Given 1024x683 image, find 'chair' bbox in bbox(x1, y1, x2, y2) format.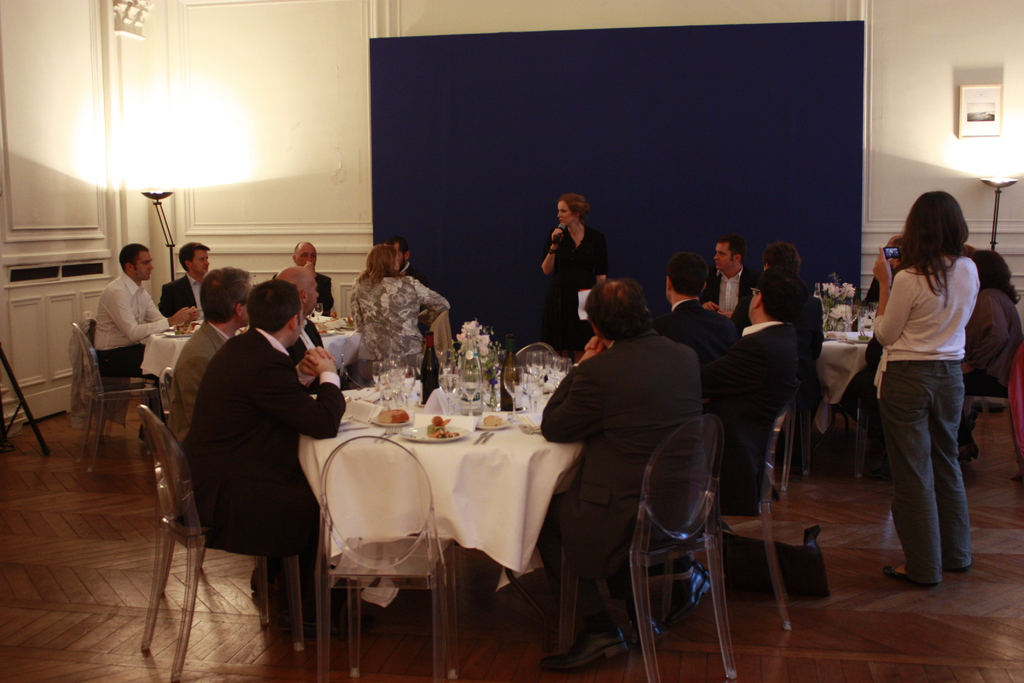
bbox(661, 391, 797, 639).
